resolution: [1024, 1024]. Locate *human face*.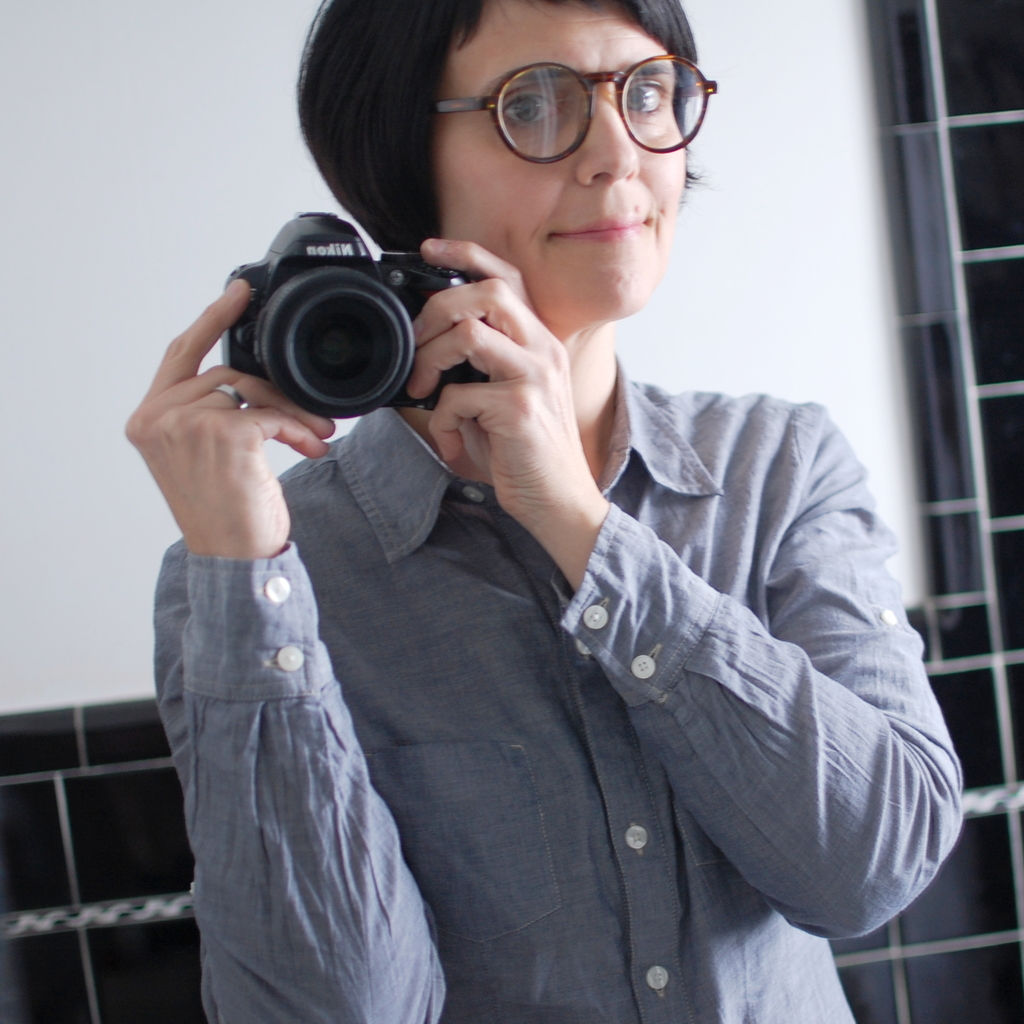
(437, 0, 684, 314).
